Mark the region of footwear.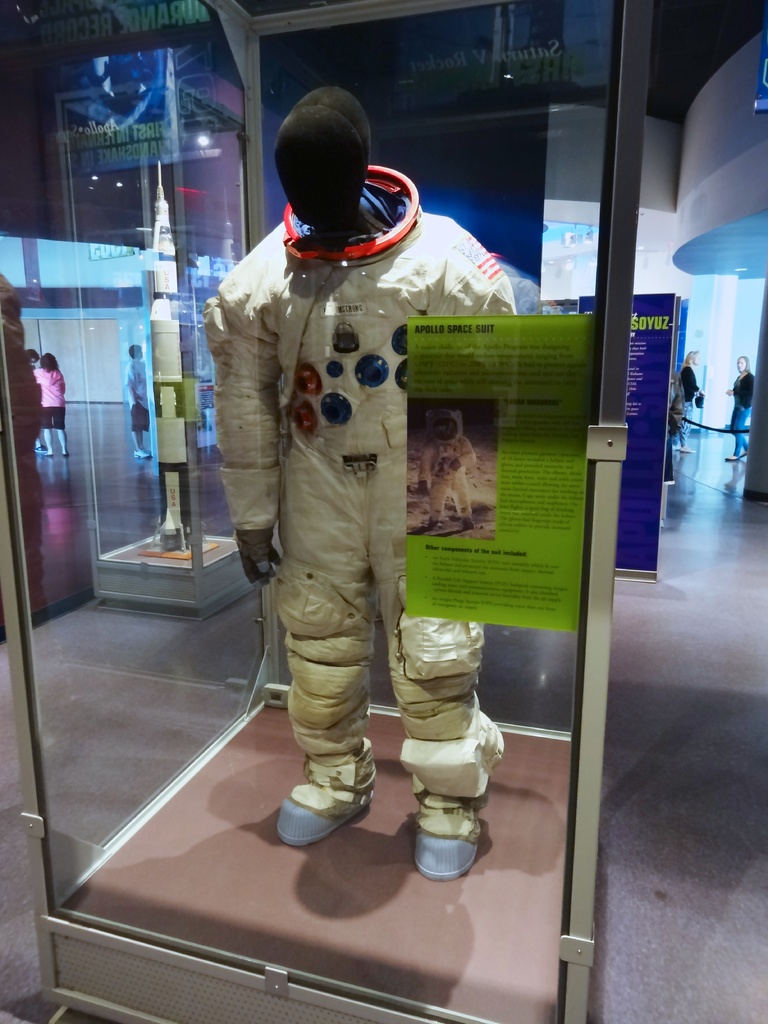
Region: (left=721, top=454, right=733, bottom=465).
